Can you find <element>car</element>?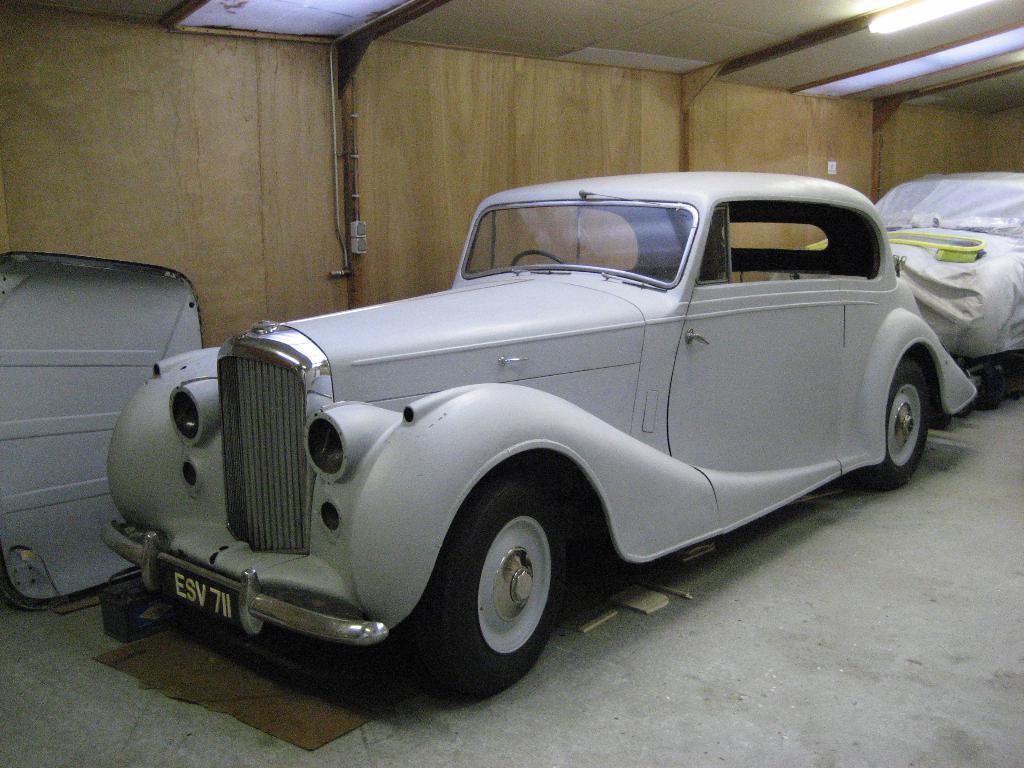
Yes, bounding box: [101,166,986,699].
